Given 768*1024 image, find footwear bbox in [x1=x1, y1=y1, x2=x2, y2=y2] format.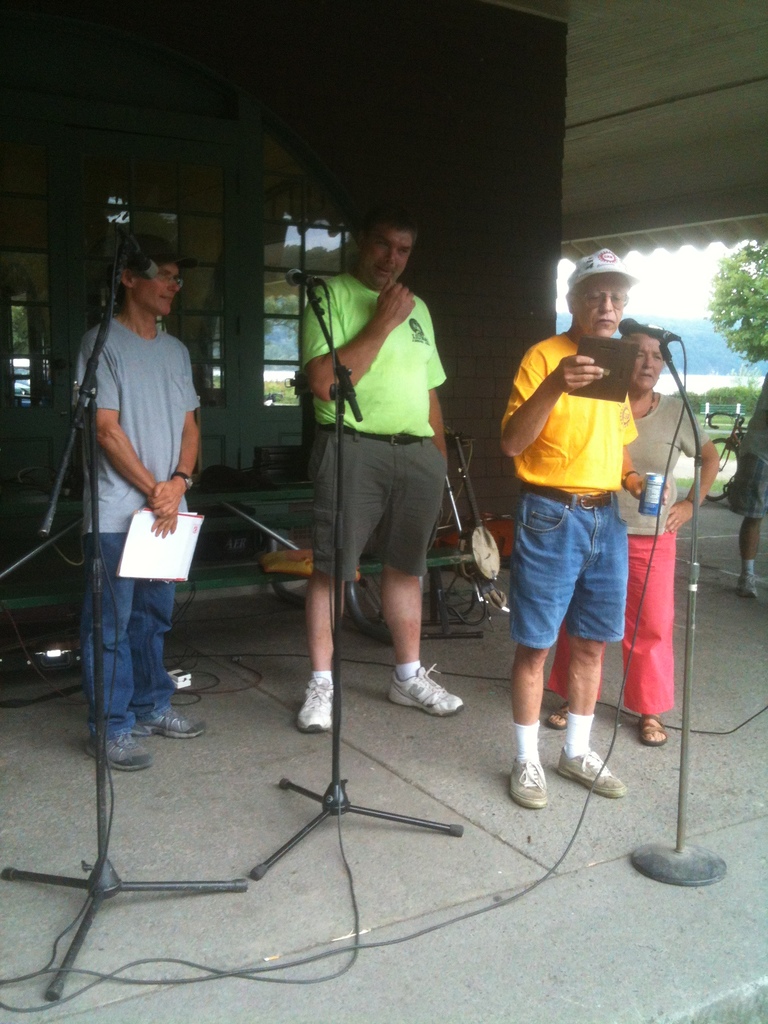
[x1=556, y1=748, x2=629, y2=797].
